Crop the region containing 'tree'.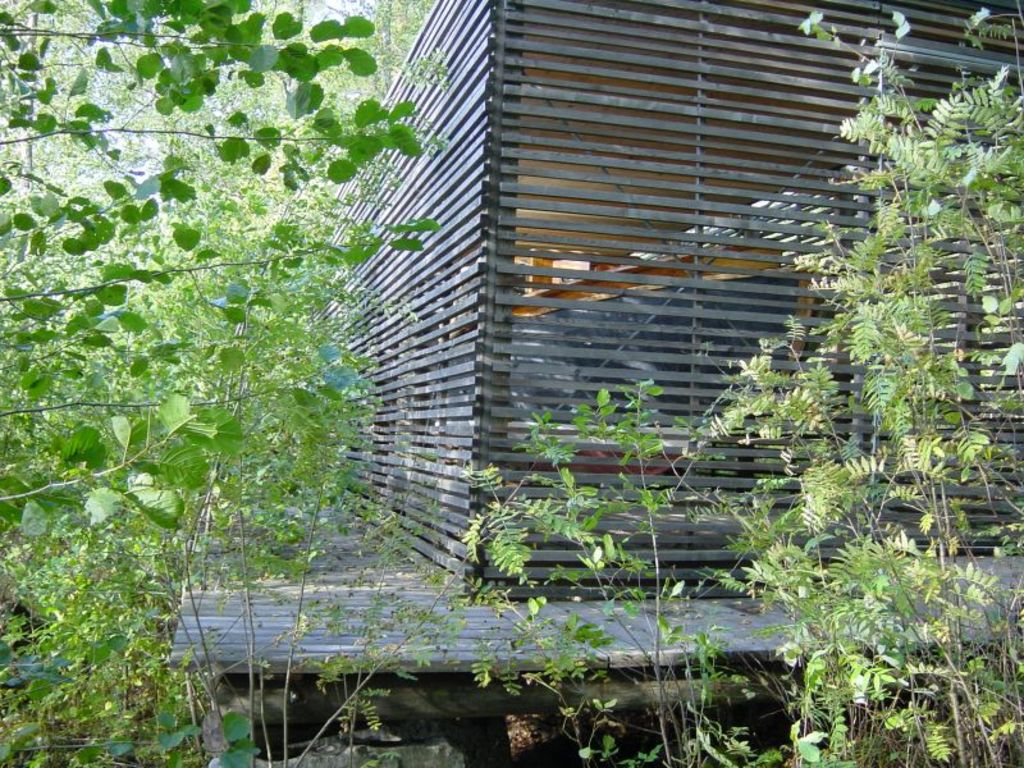
Crop region: crop(460, 0, 1023, 767).
